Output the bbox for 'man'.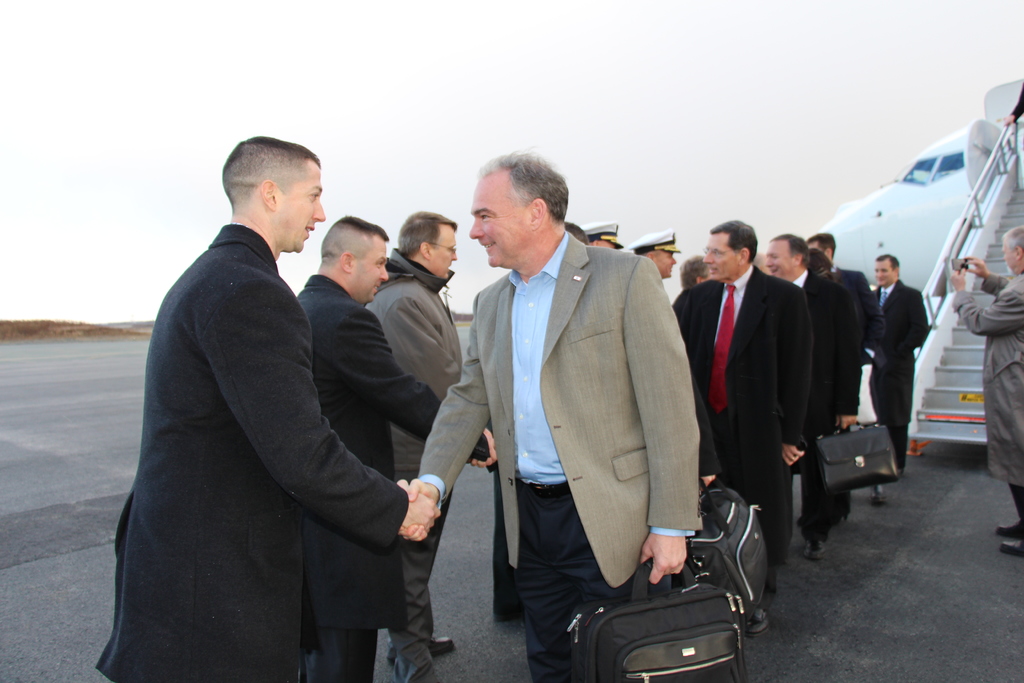
Rect(295, 211, 497, 682).
